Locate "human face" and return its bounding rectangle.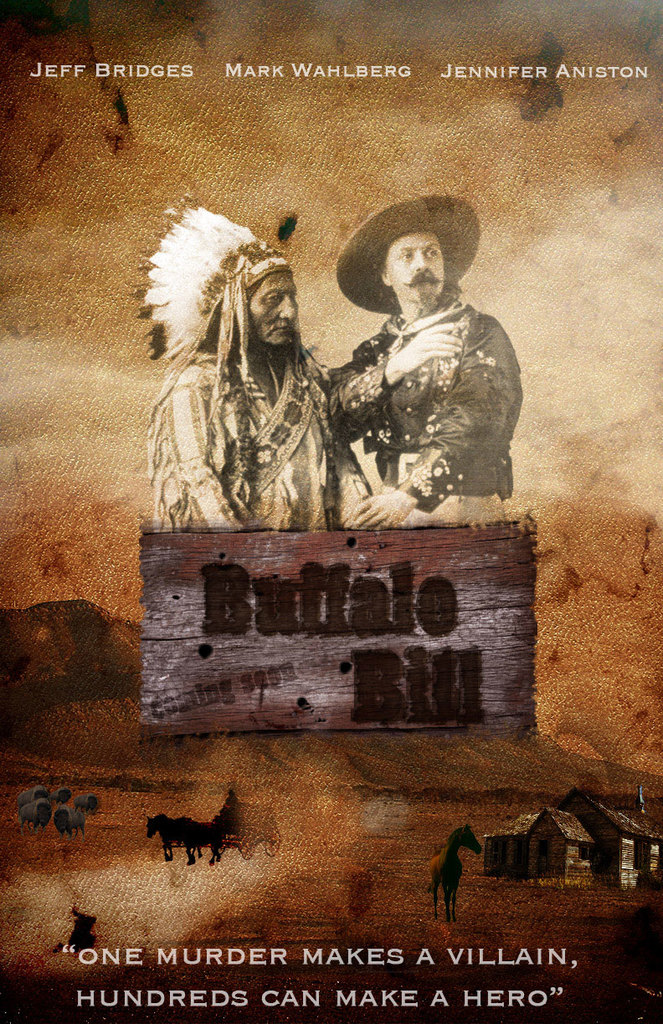
l=249, t=268, r=296, b=344.
